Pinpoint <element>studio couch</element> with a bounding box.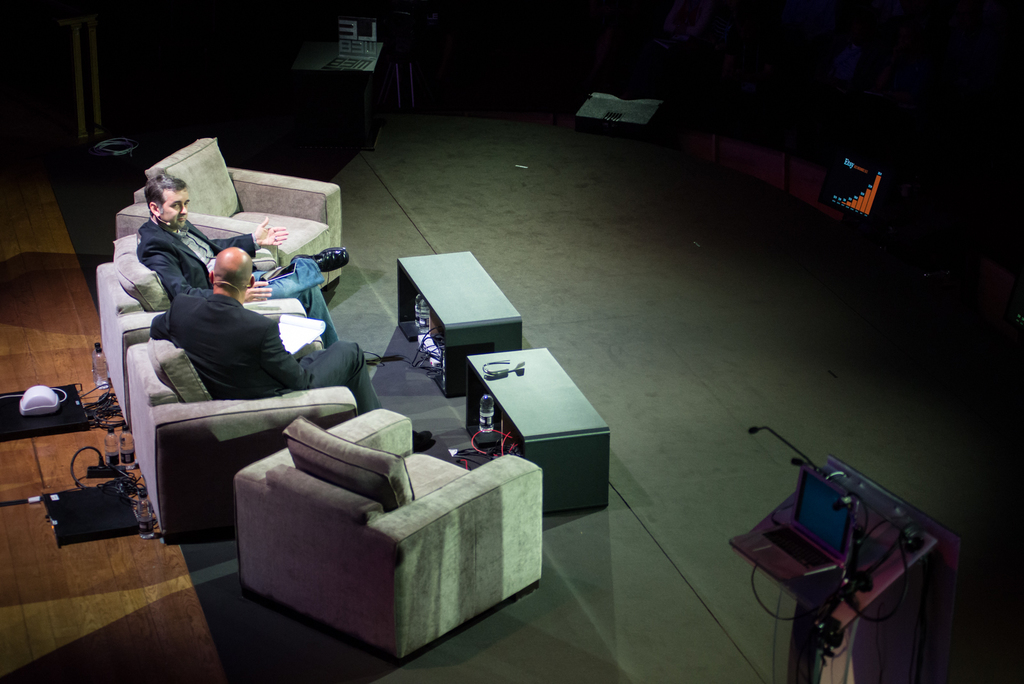
232/404/544/668.
